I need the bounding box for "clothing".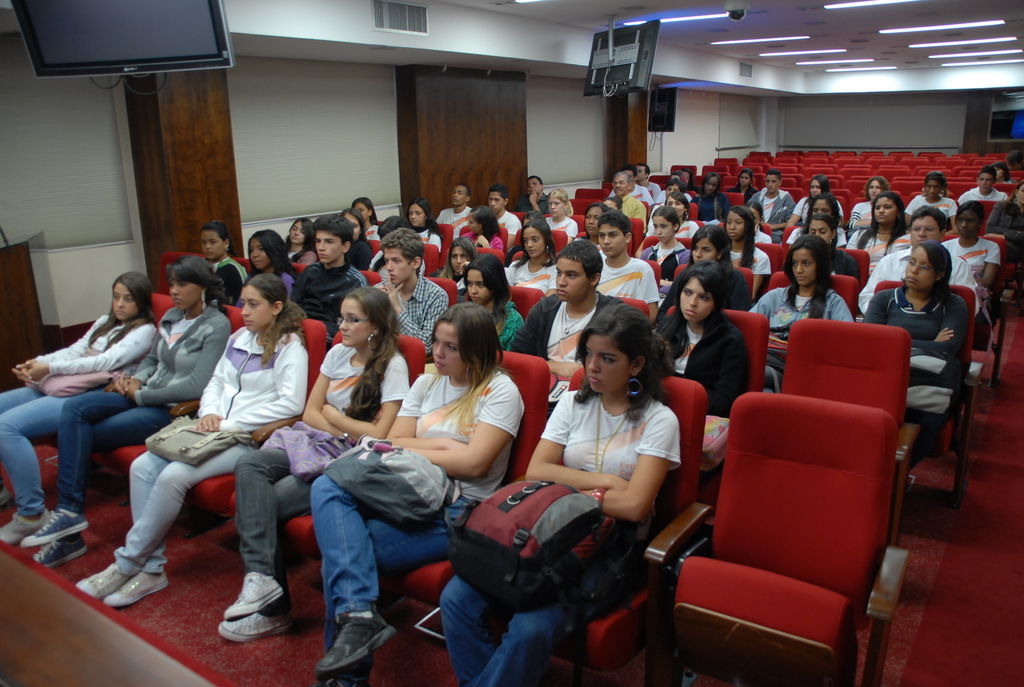
Here it is: <bbox>3, 178, 1023, 686</bbox>.
